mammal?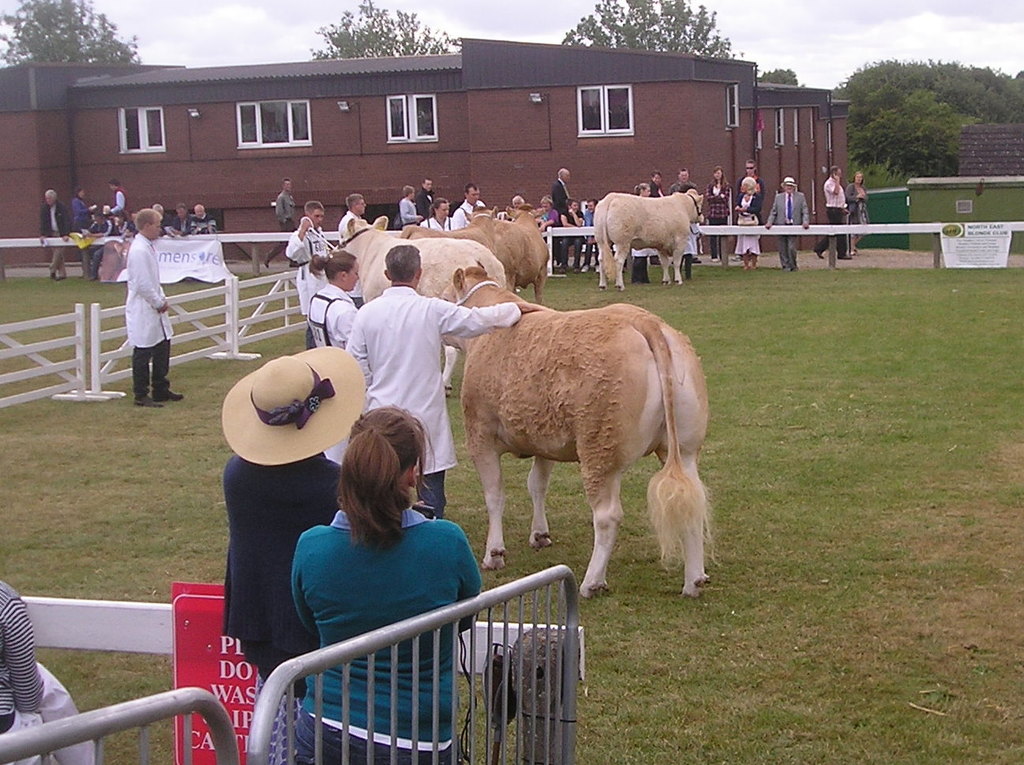
left=337, top=213, right=512, bottom=398
